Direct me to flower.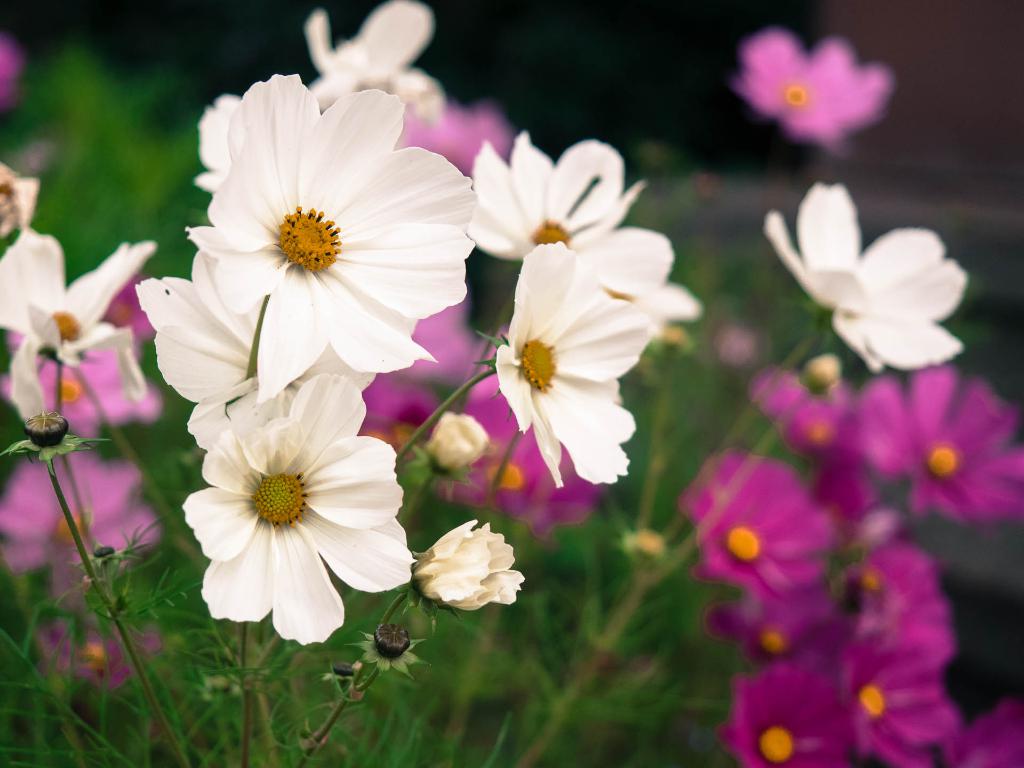
Direction: BBox(734, 24, 890, 145).
